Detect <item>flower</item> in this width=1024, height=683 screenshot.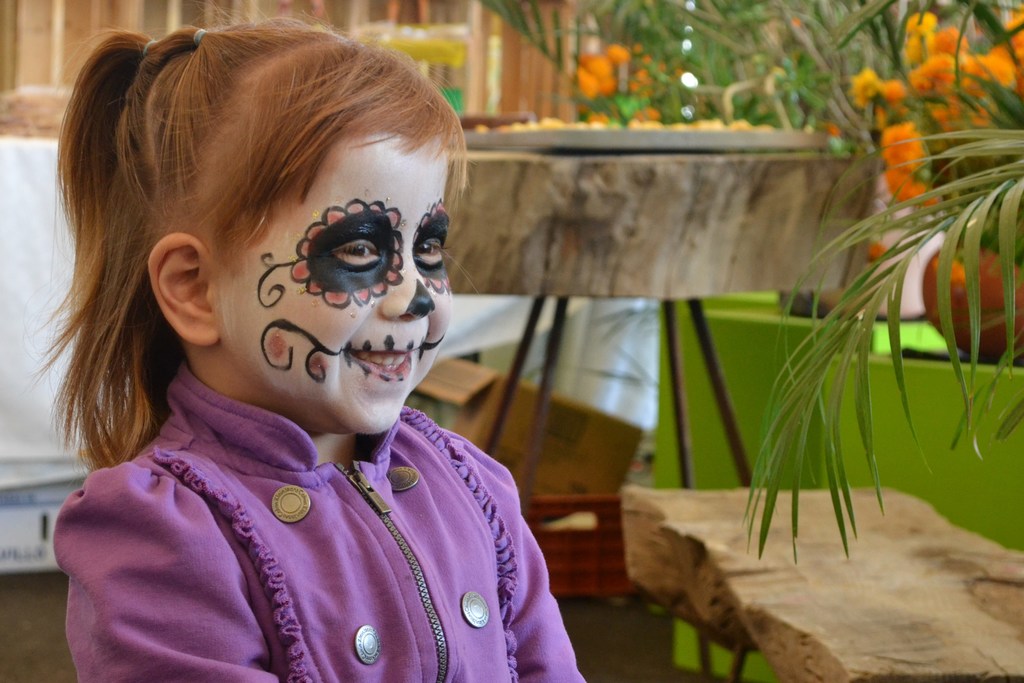
Detection: 872, 119, 917, 179.
